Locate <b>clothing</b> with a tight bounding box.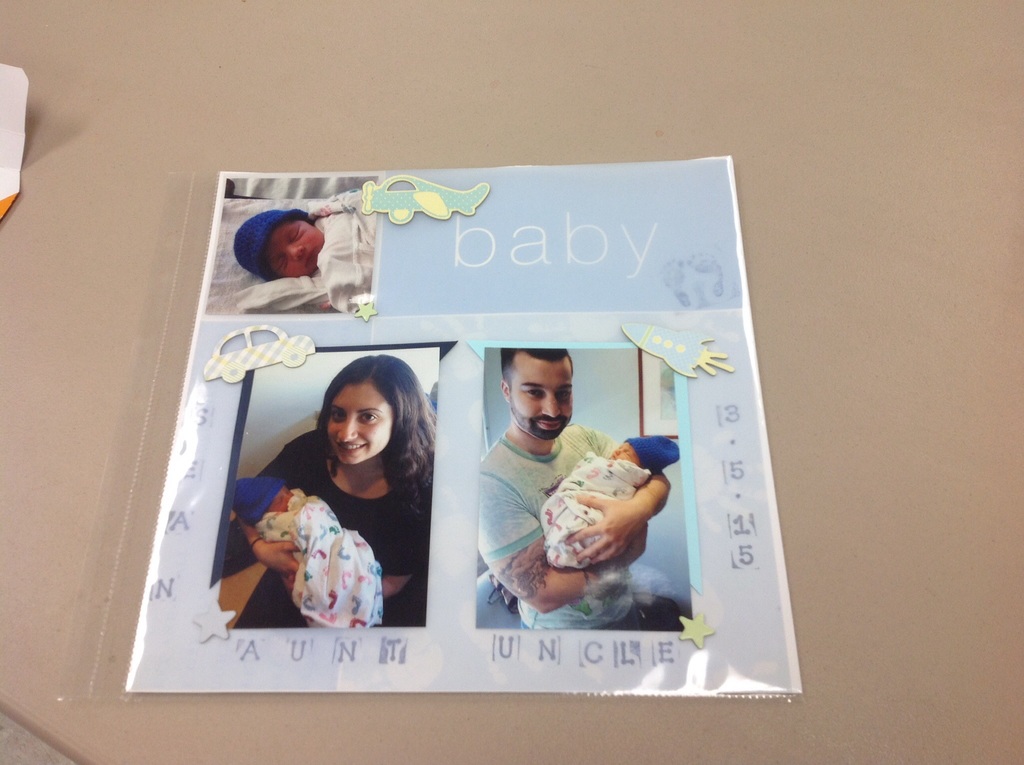
bbox(219, 434, 429, 632).
